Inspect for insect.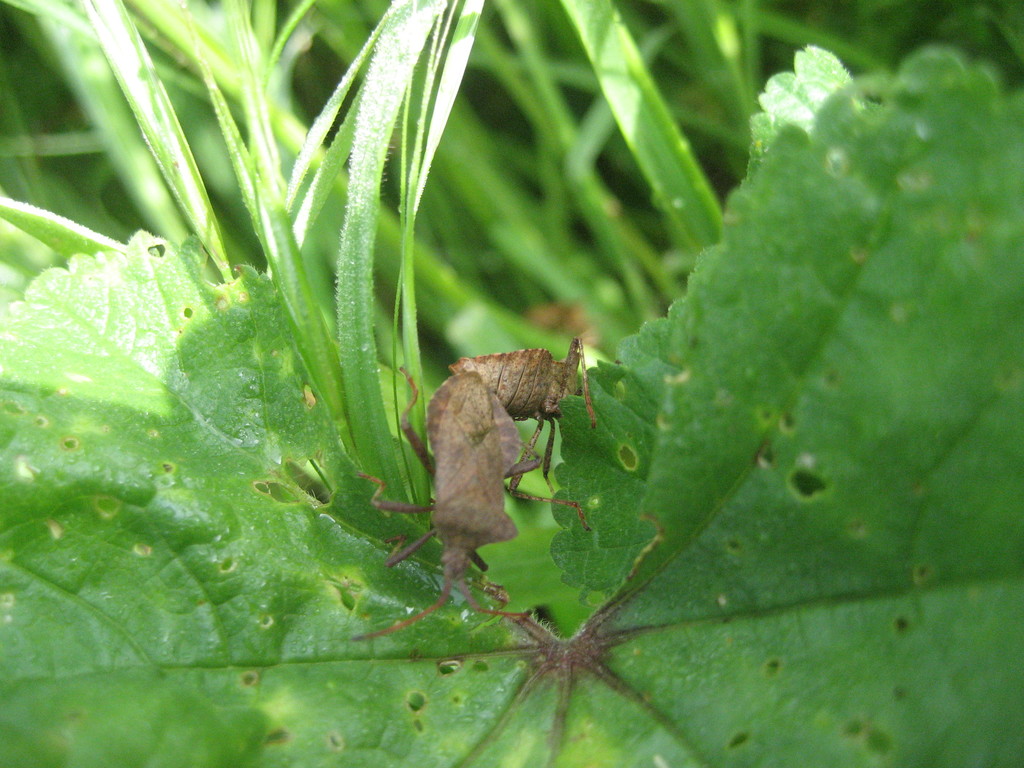
Inspection: locate(465, 333, 598, 531).
